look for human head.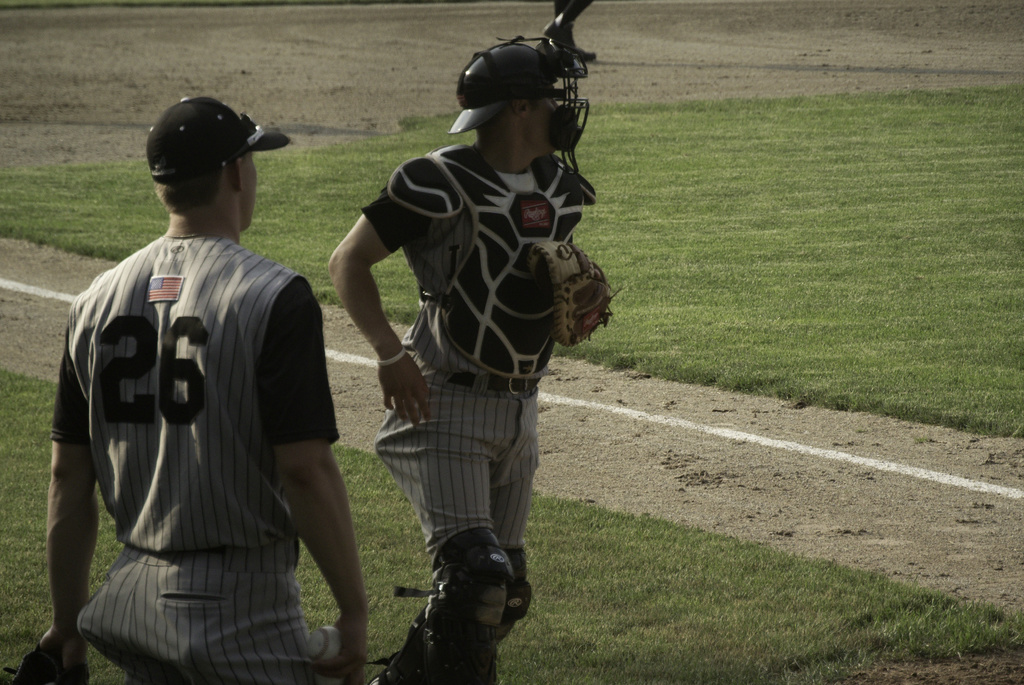
Found: {"left": 139, "top": 90, "right": 258, "bottom": 232}.
